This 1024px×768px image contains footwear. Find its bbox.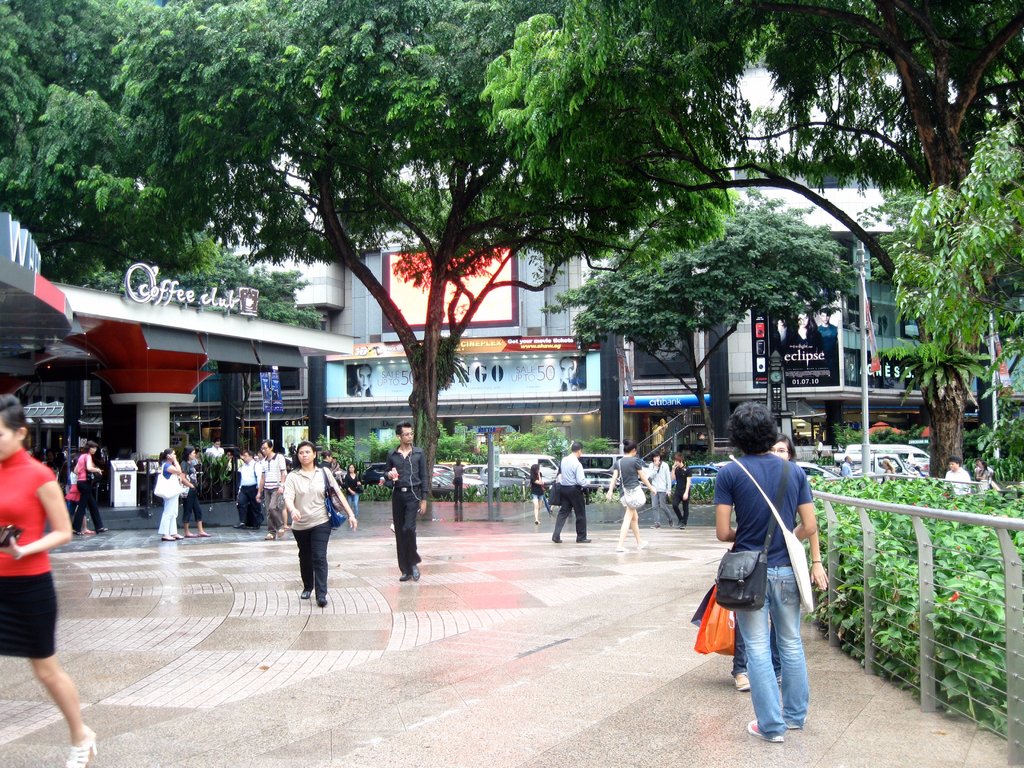
select_region(399, 573, 412, 581).
